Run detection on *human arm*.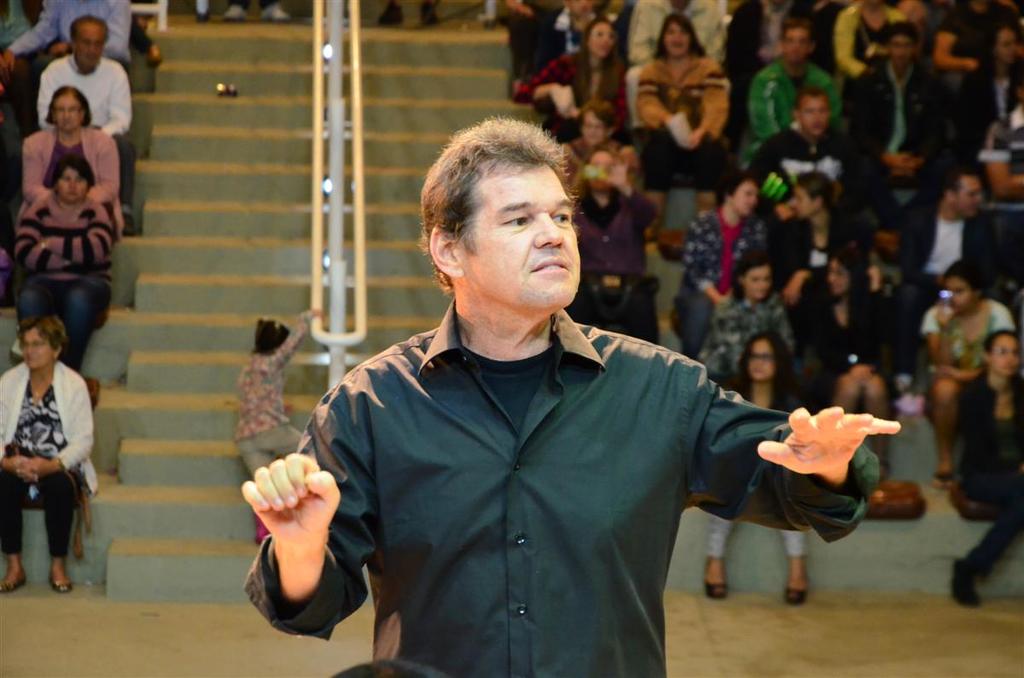
Result: [x1=243, y1=463, x2=371, y2=646].
